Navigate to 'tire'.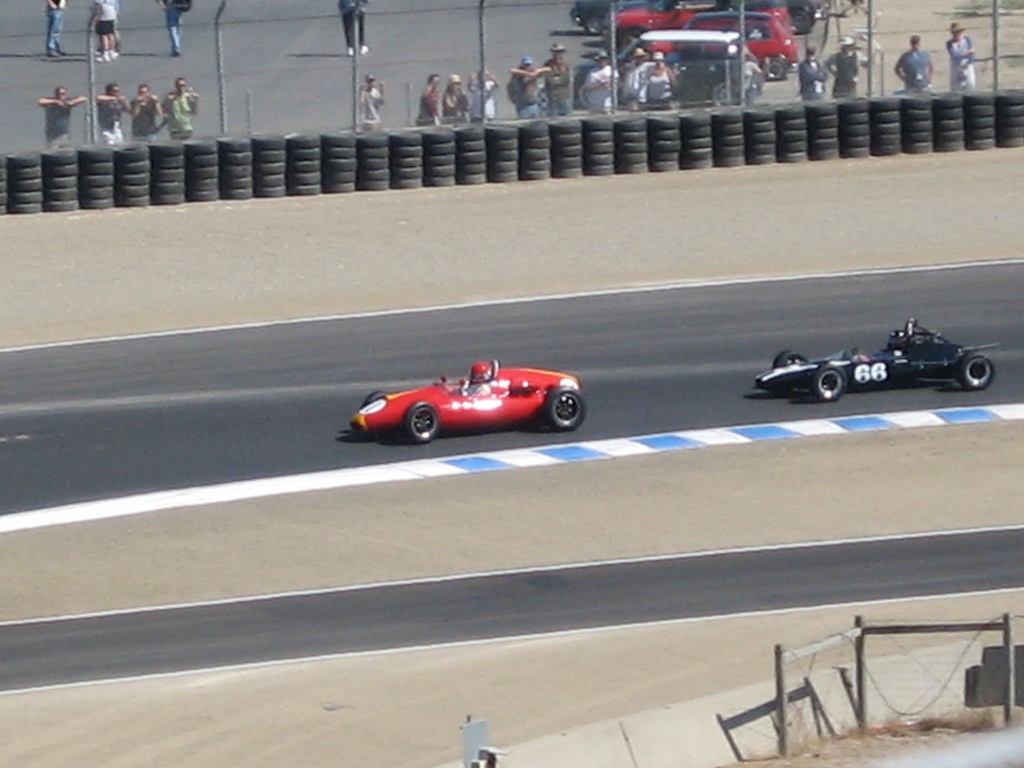
Navigation target: [409, 404, 425, 445].
